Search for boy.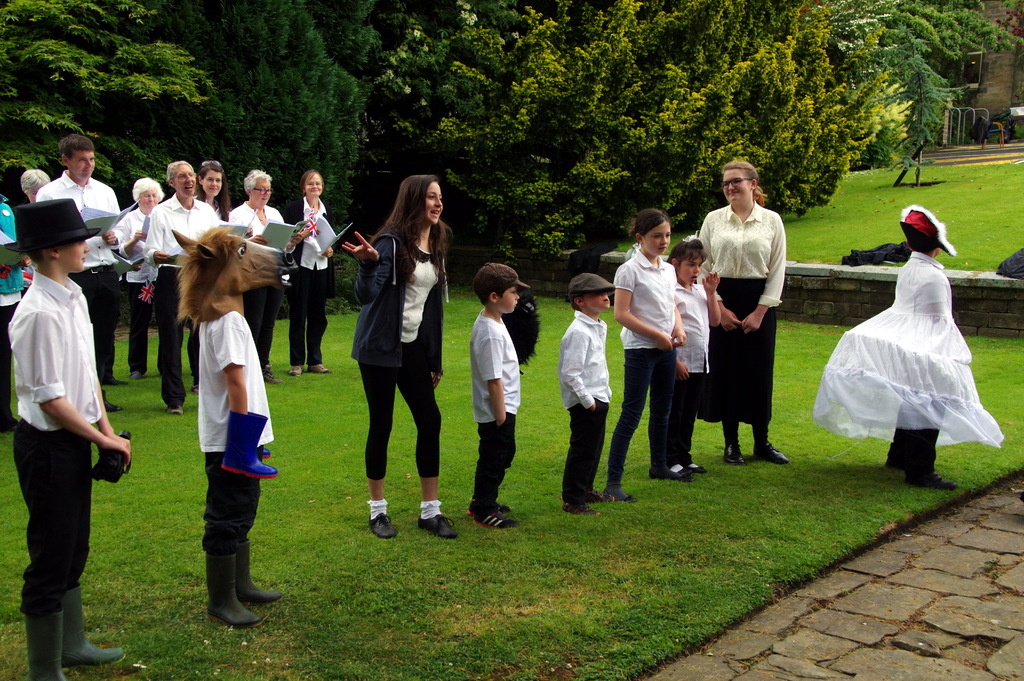
Found at {"x1": 468, "y1": 264, "x2": 521, "y2": 534}.
